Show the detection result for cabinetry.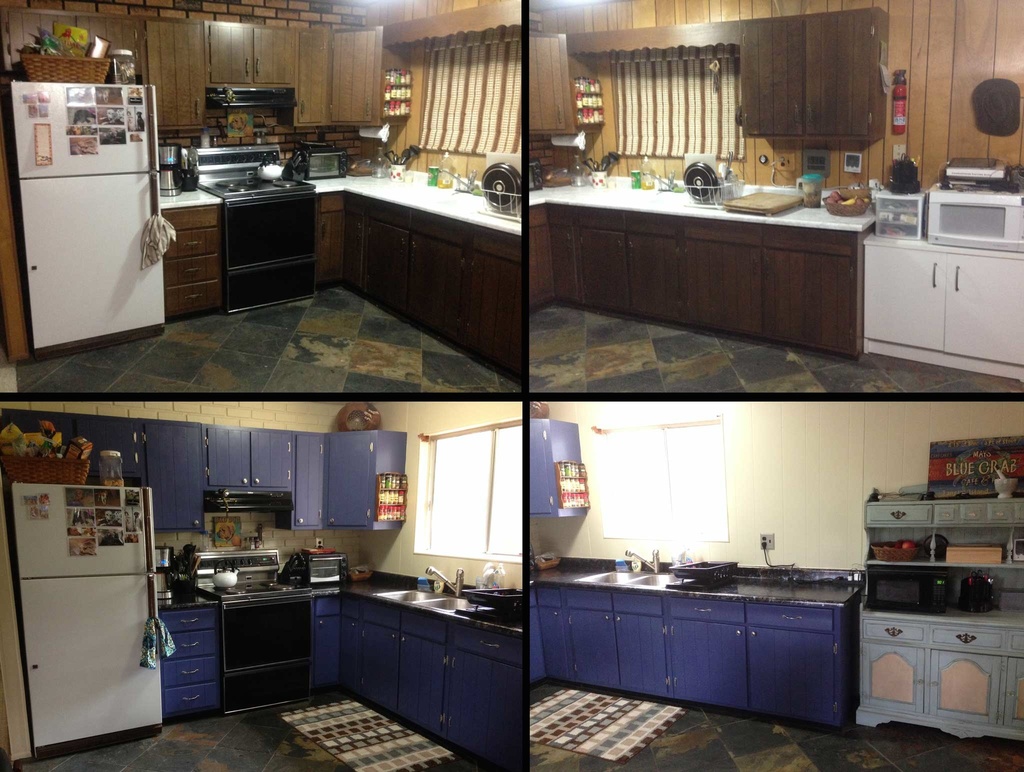
locate(545, 200, 688, 325).
